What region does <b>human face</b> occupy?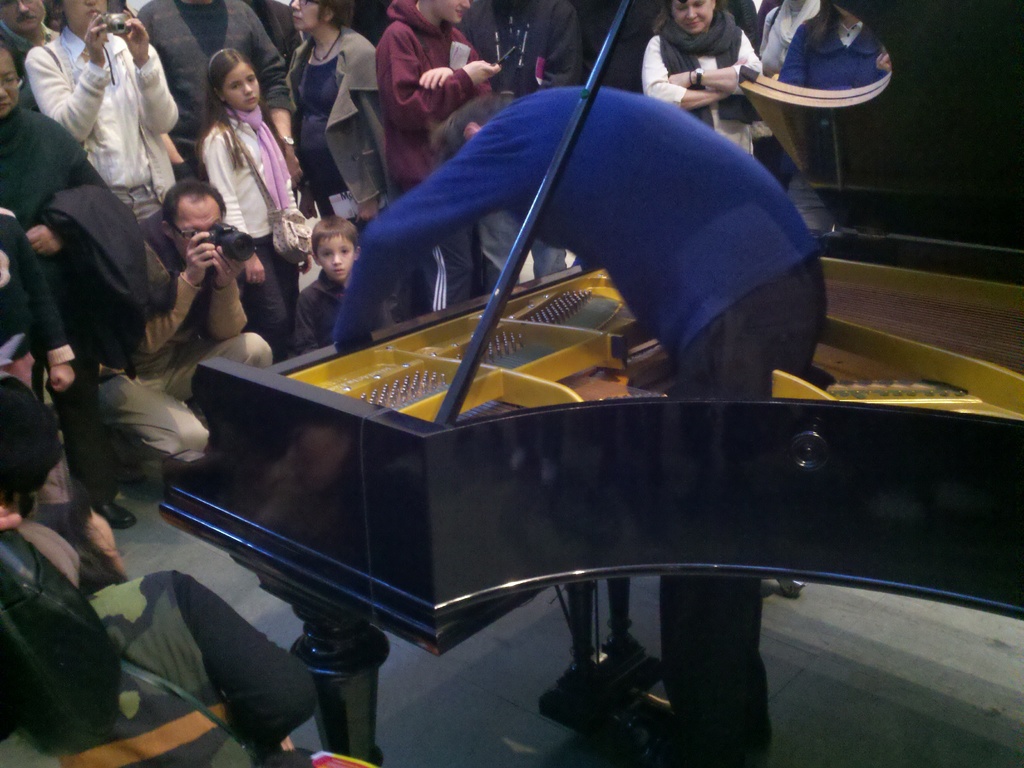
(0, 49, 20, 115).
